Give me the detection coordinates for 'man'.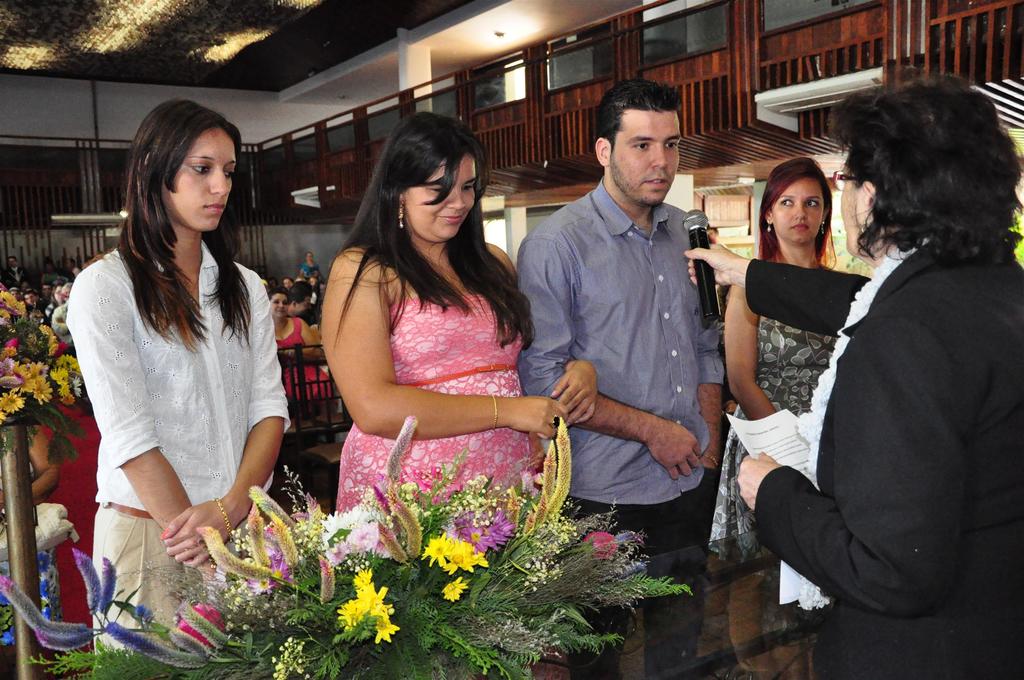
bbox(22, 287, 47, 311).
